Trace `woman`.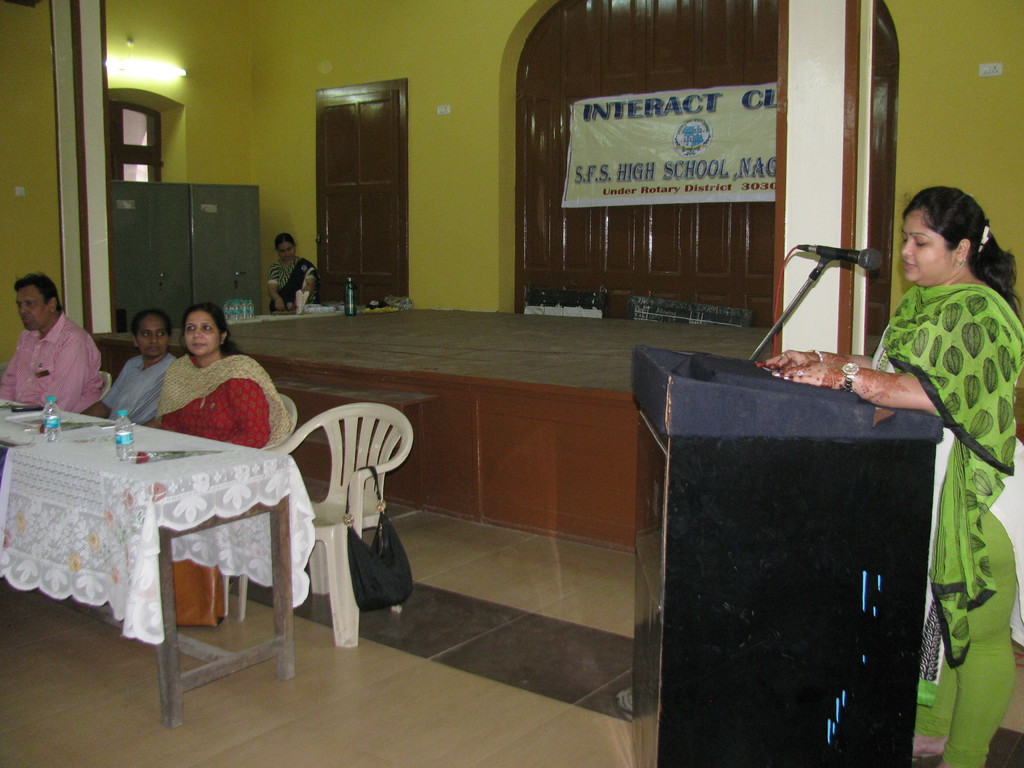
Traced to 120, 299, 279, 466.
